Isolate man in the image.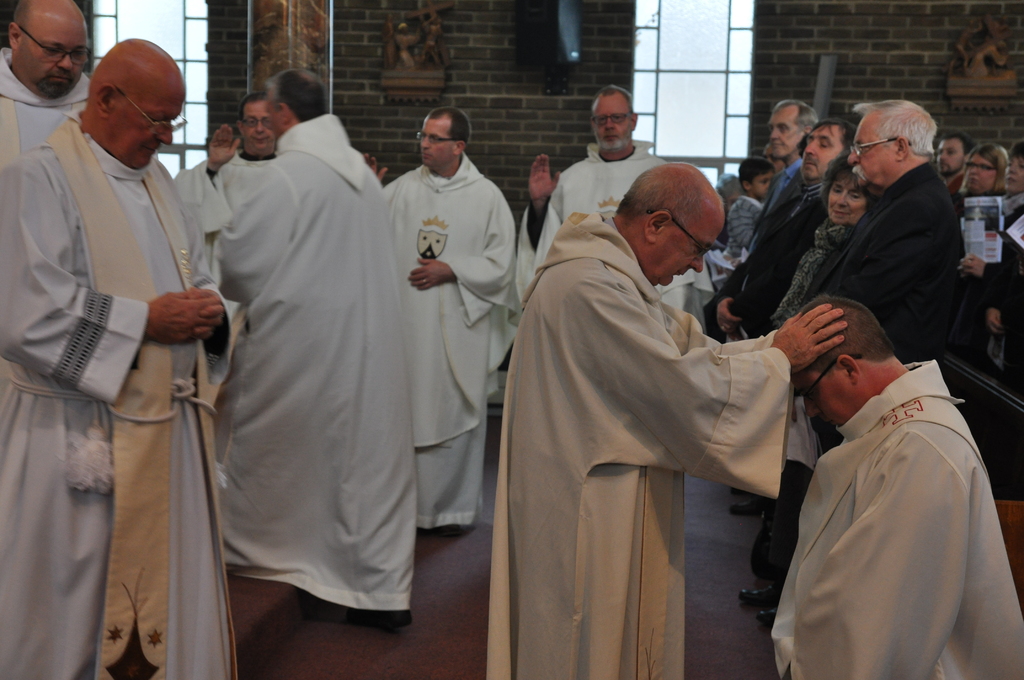
Isolated region: rect(0, 34, 239, 679).
